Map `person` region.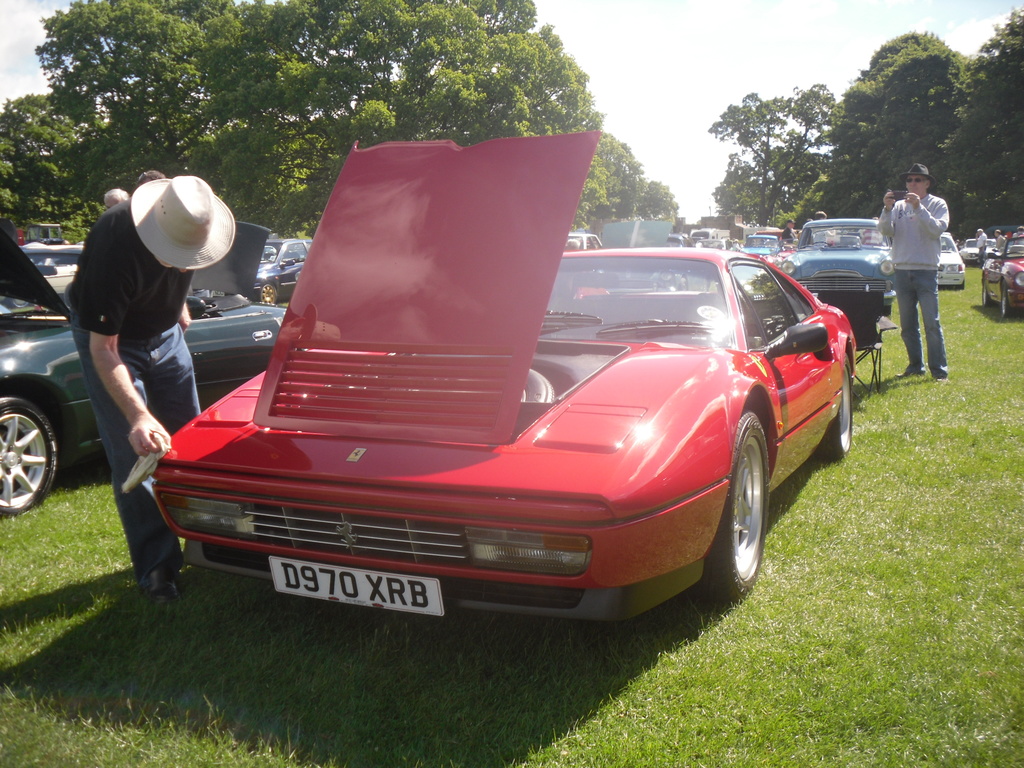
Mapped to pyautogui.locateOnScreen(870, 162, 966, 389).
